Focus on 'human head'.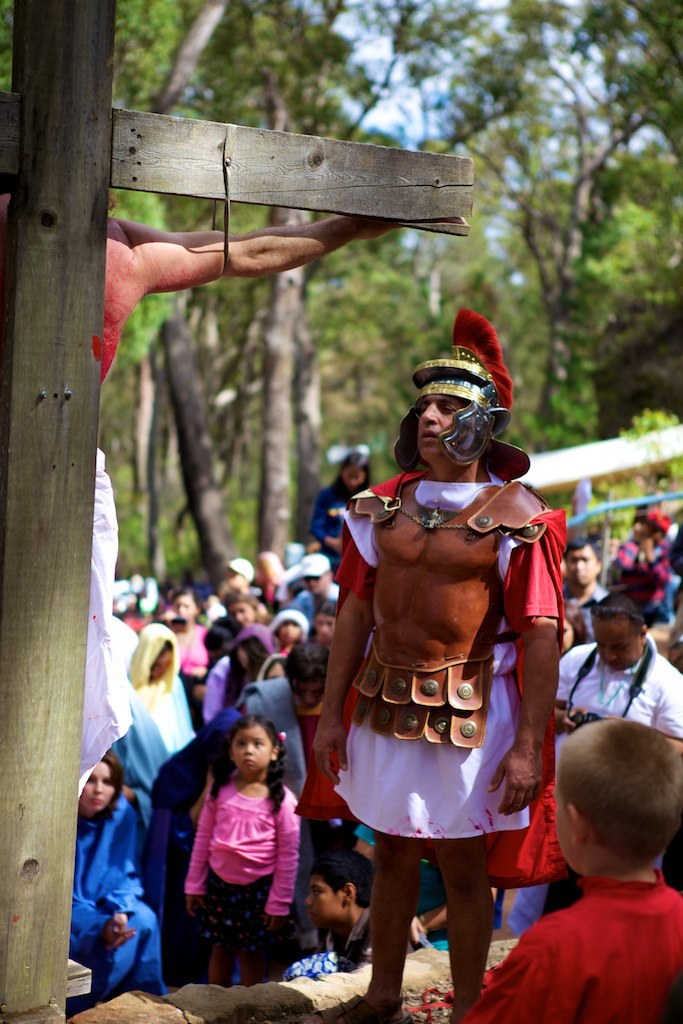
Focused at detection(82, 760, 119, 809).
